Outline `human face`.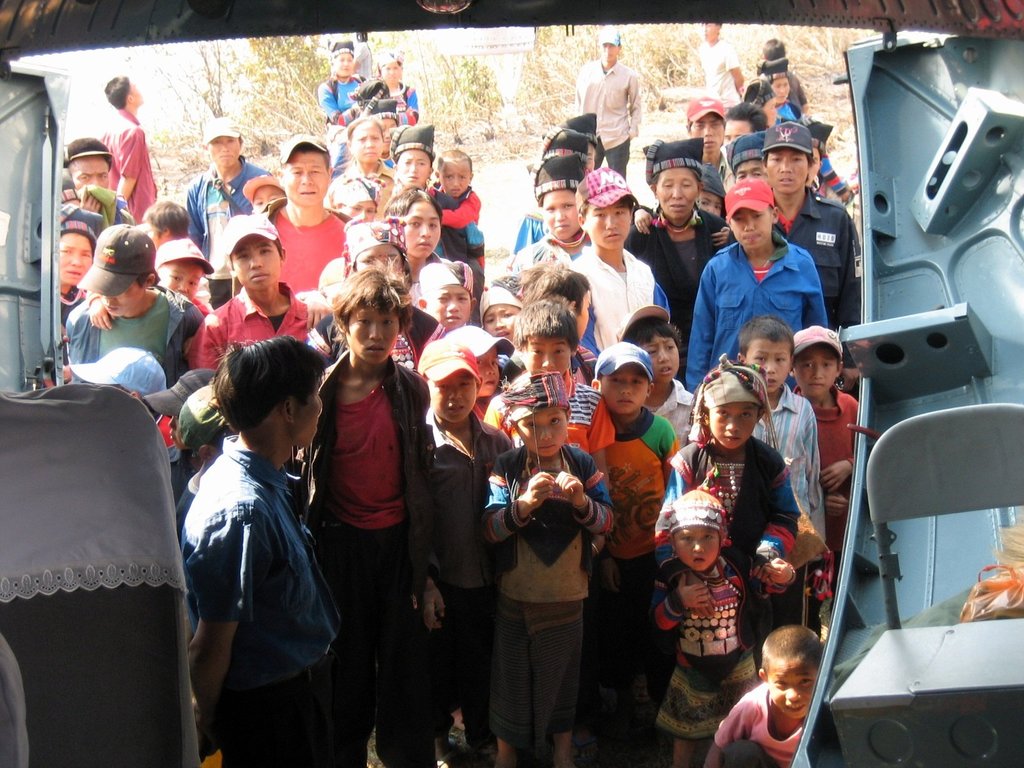
Outline: pyautogui.locateOnScreen(394, 147, 429, 189).
